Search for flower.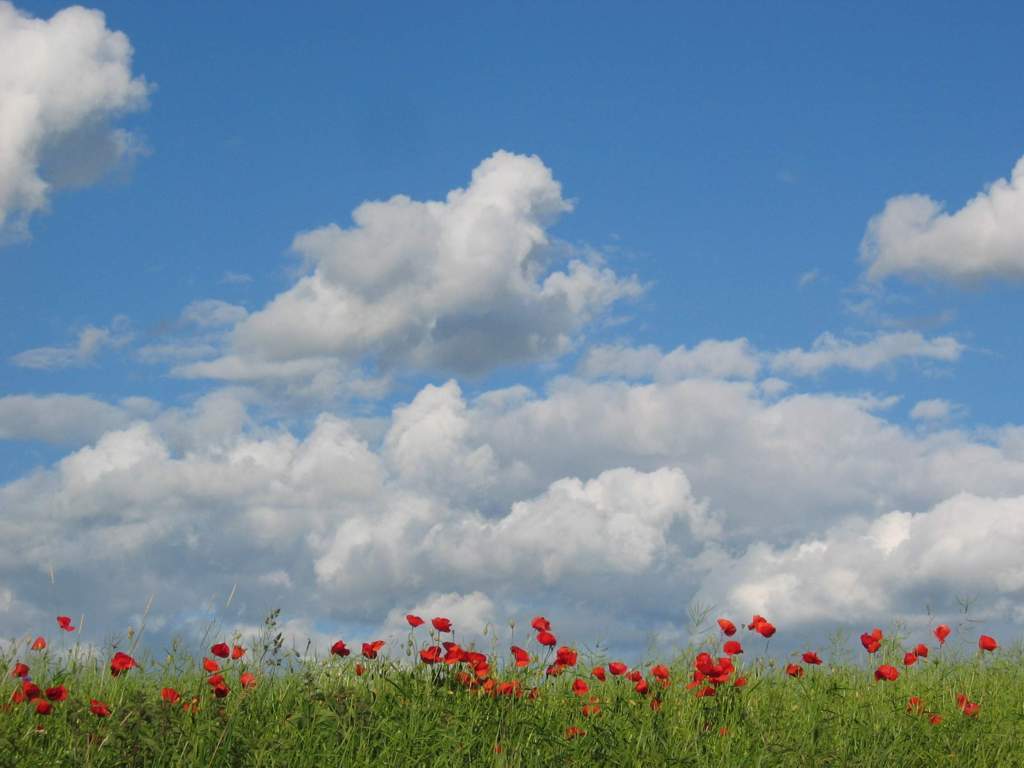
Found at box(545, 644, 579, 680).
